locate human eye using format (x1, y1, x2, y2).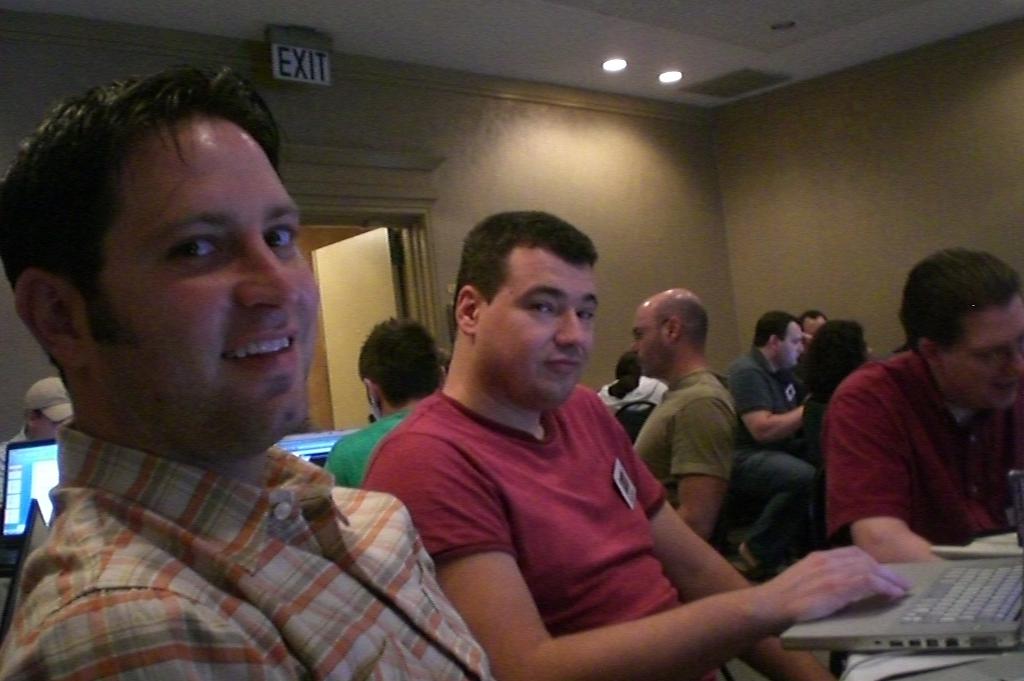
(164, 236, 224, 262).
